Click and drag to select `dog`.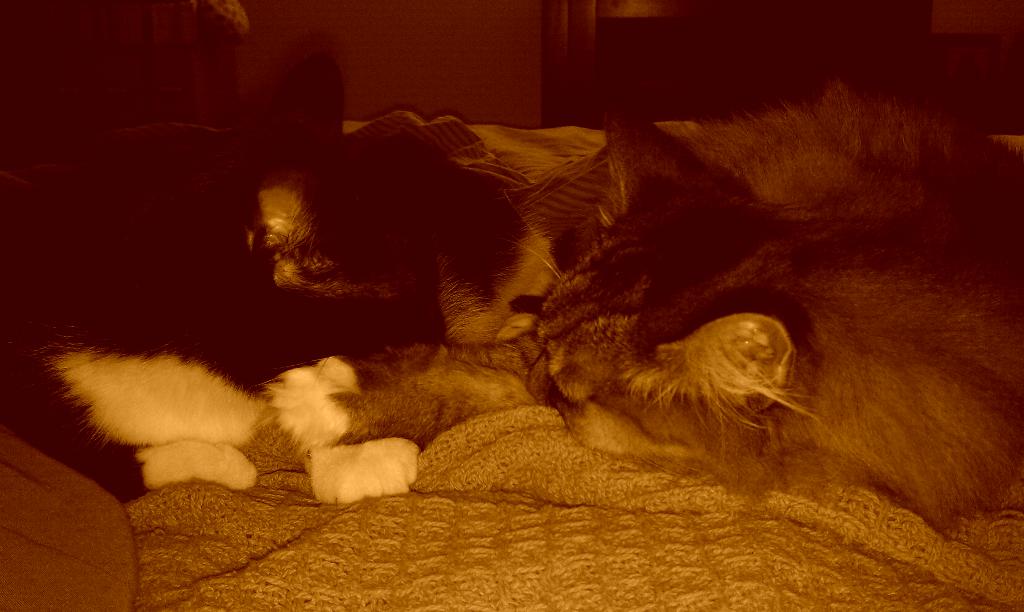
Selection: 0:55:578:510.
